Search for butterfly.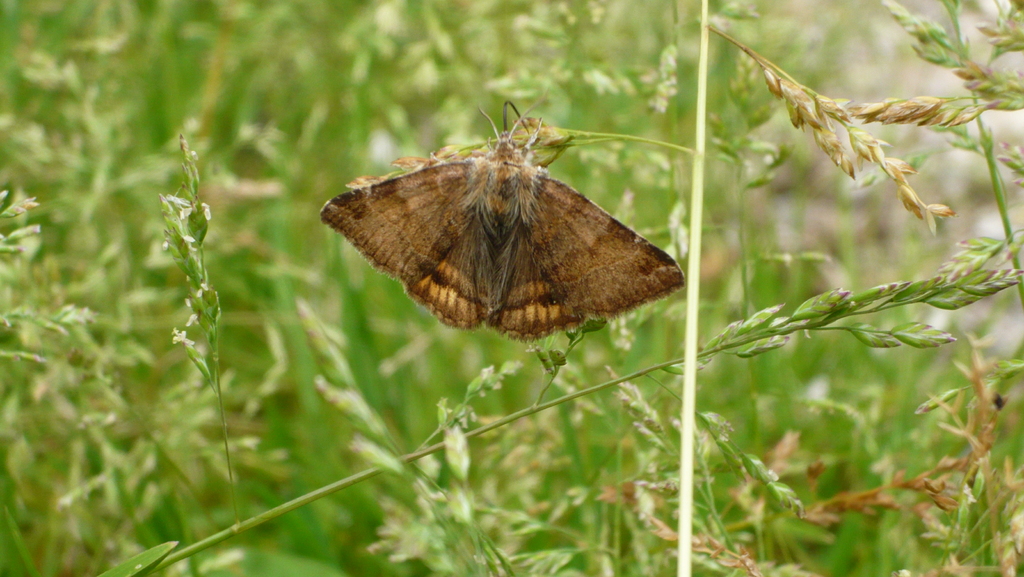
Found at bbox(312, 99, 693, 345).
